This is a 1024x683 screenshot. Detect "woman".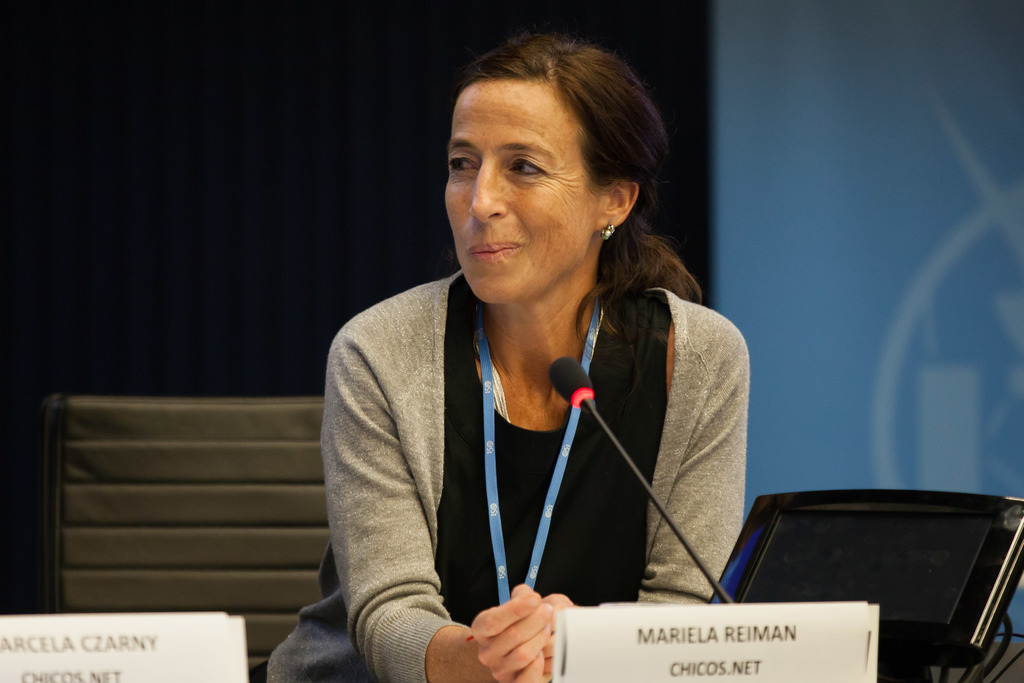
[left=292, top=43, right=768, bottom=677].
